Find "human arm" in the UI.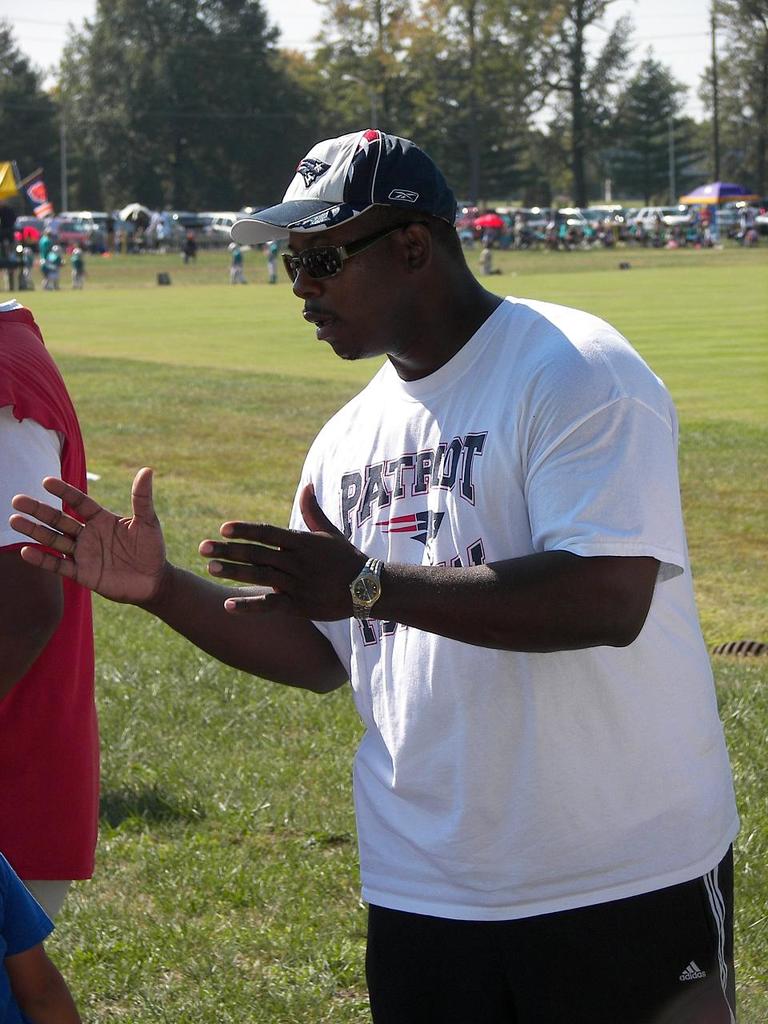
UI element at 0/362/72/698.
